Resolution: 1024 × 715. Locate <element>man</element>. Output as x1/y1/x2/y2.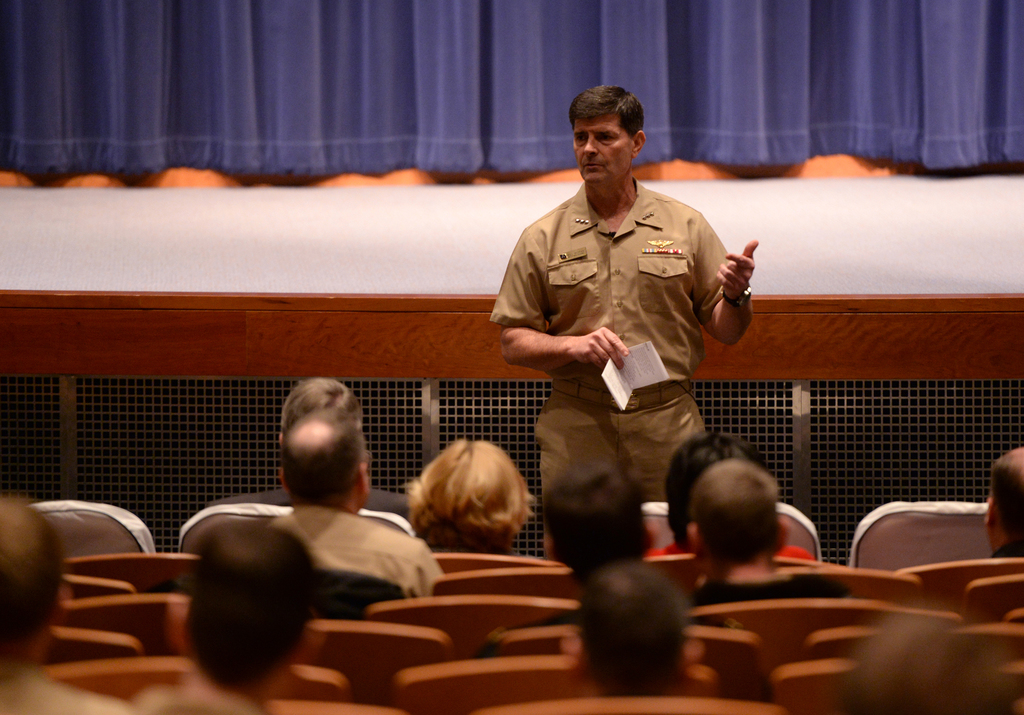
568/567/699/702.
